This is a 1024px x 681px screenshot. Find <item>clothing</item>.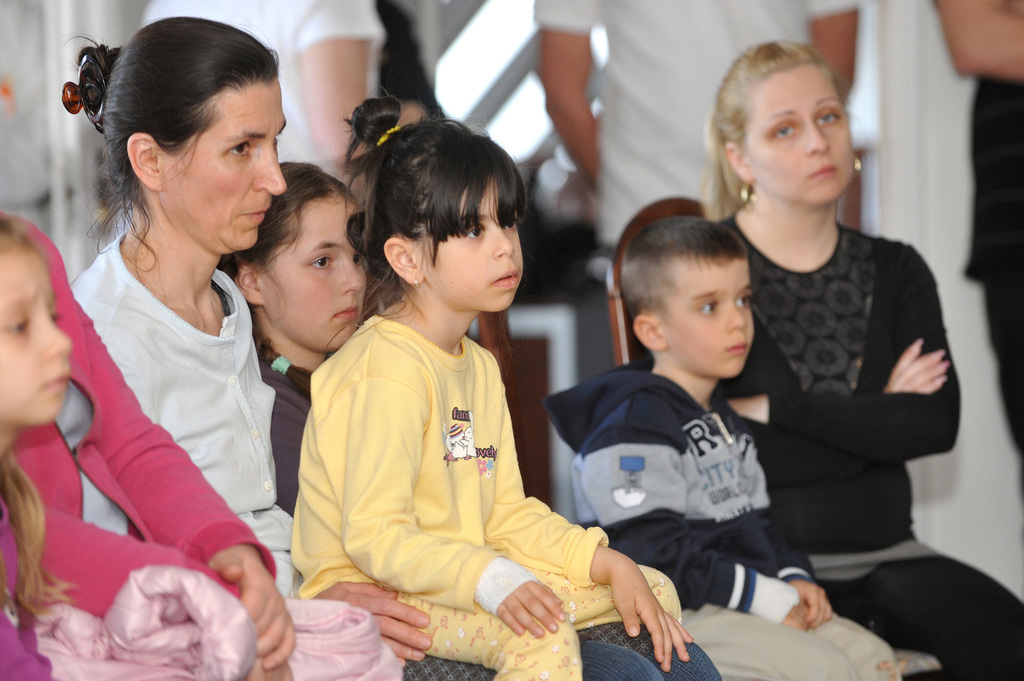
Bounding box: 285,310,680,680.
